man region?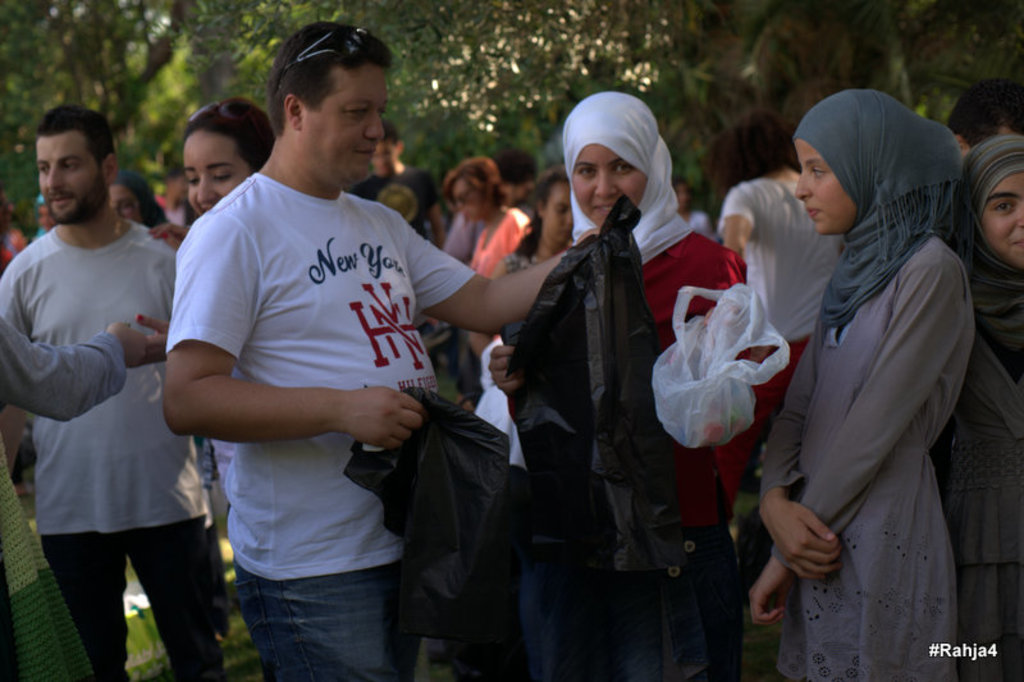
{"left": 0, "top": 106, "right": 233, "bottom": 681}
